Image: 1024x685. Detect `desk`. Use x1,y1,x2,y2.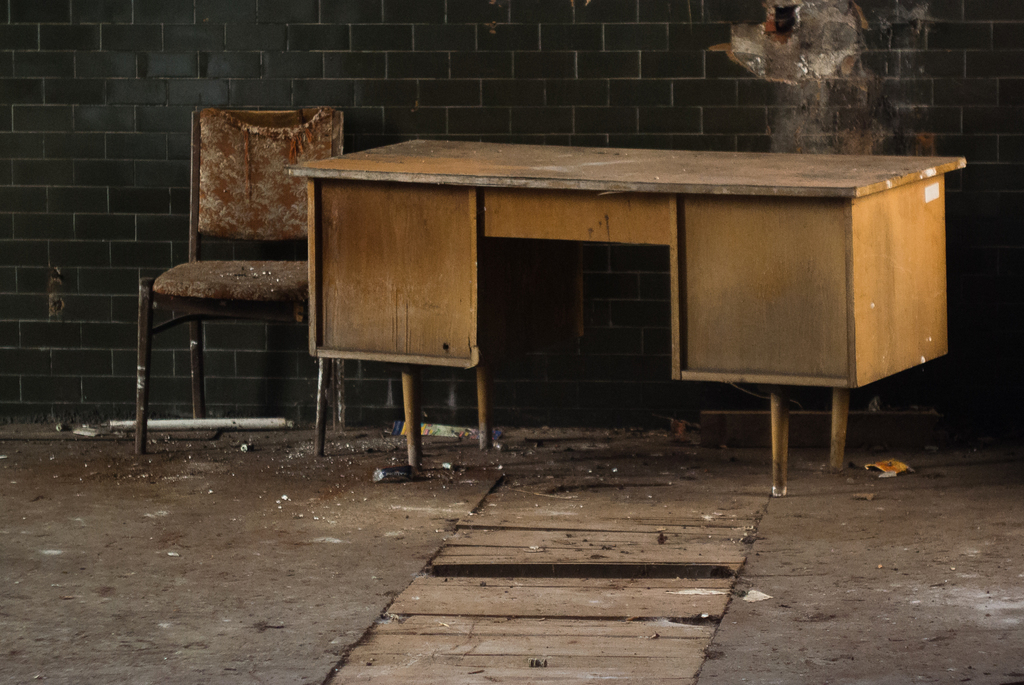
282,177,964,468.
